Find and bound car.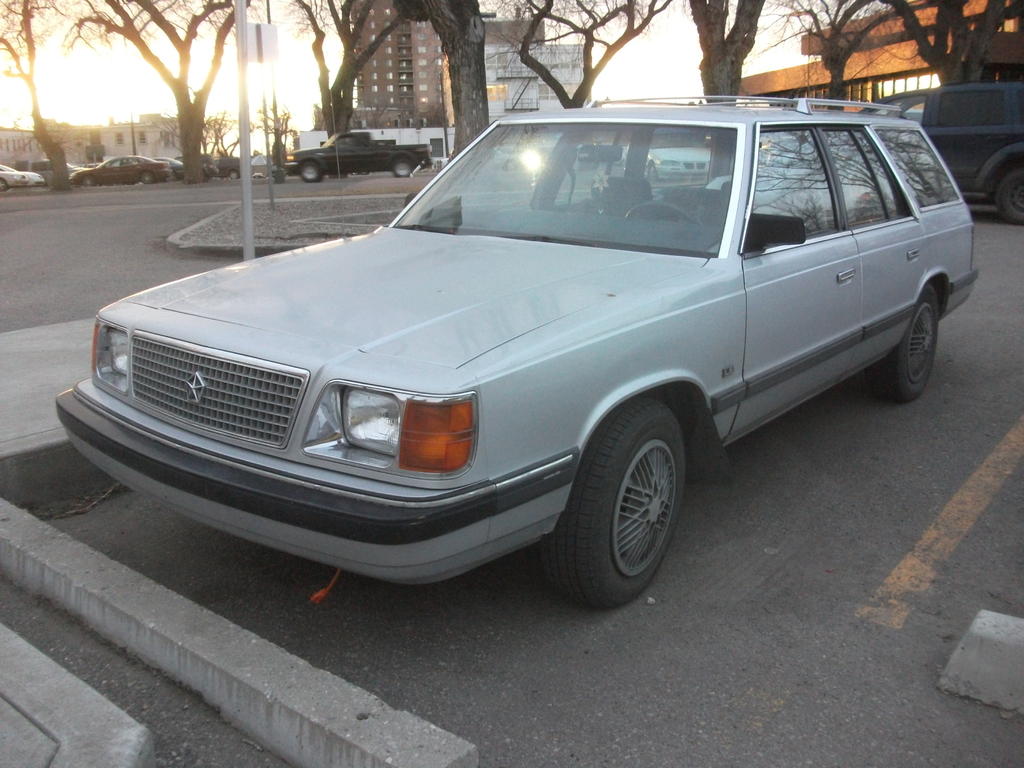
Bound: [x1=158, y1=152, x2=215, y2=182].
